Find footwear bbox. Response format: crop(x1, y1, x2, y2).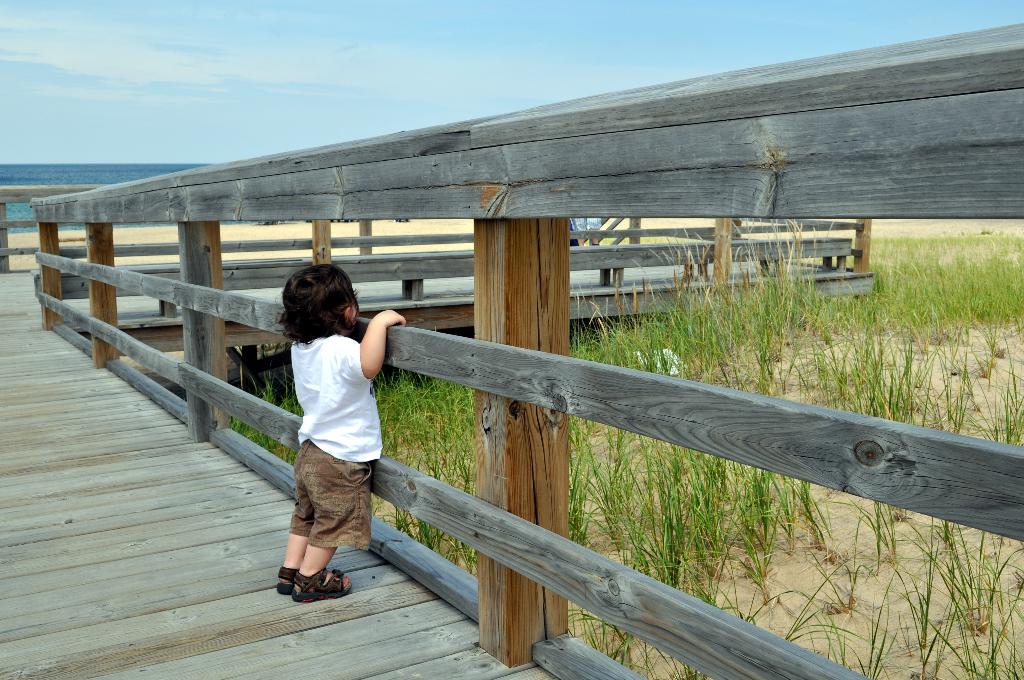
crop(276, 564, 307, 589).
